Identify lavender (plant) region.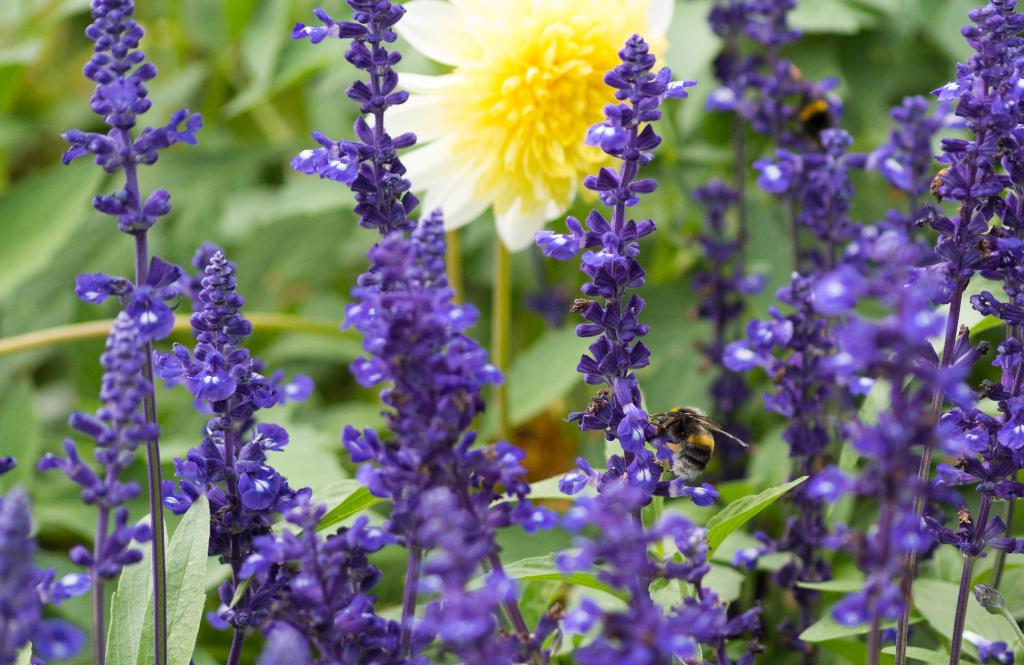
Region: {"left": 344, "top": 207, "right": 511, "bottom": 664}.
